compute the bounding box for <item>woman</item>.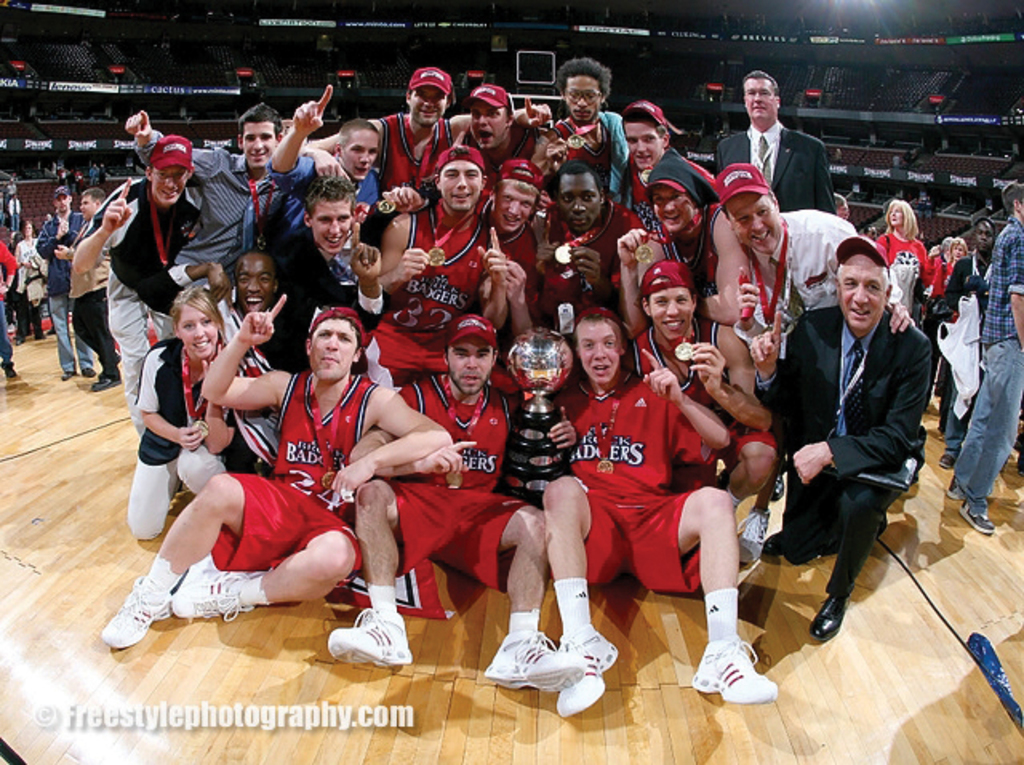
<box>931,237,970,296</box>.
